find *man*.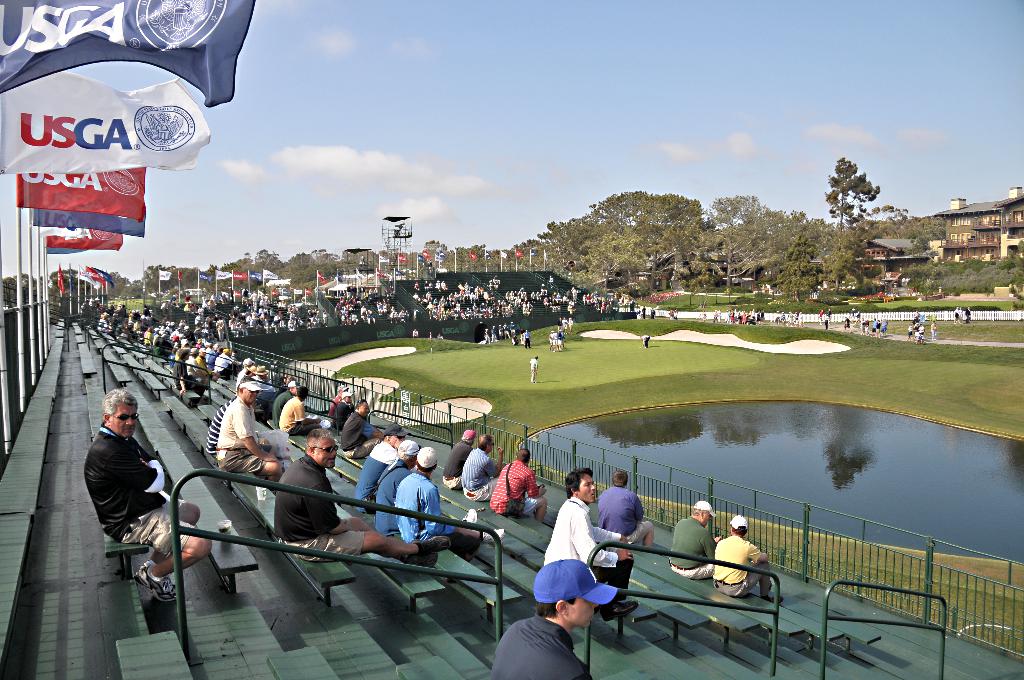
{"x1": 399, "y1": 444, "x2": 502, "y2": 549}.
